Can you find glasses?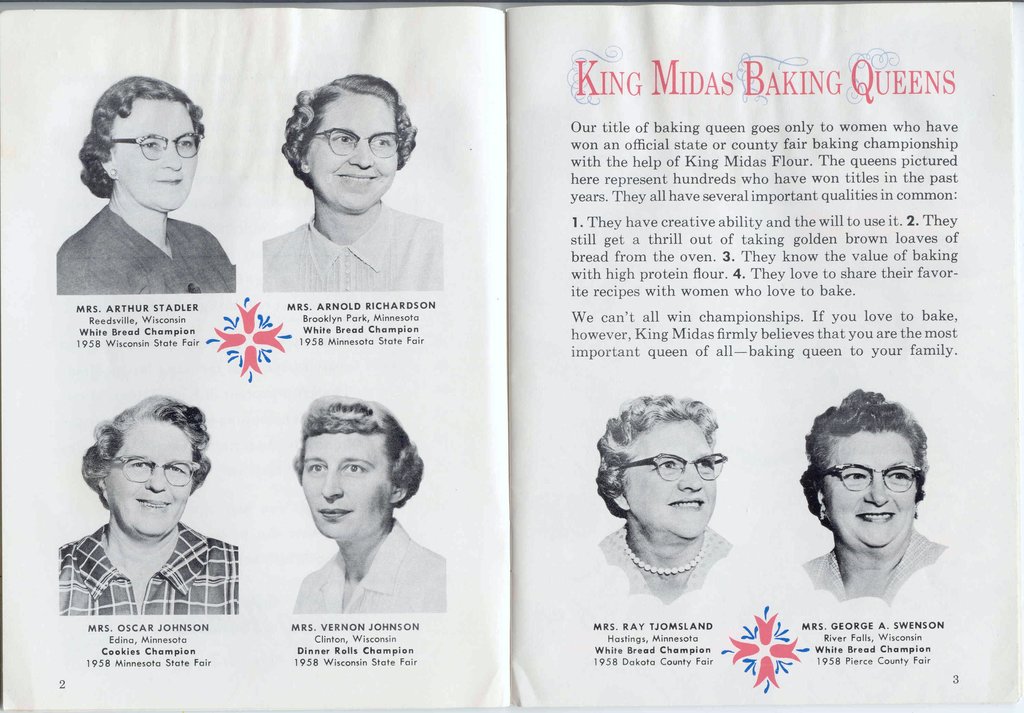
Yes, bounding box: l=110, t=130, r=203, b=159.
